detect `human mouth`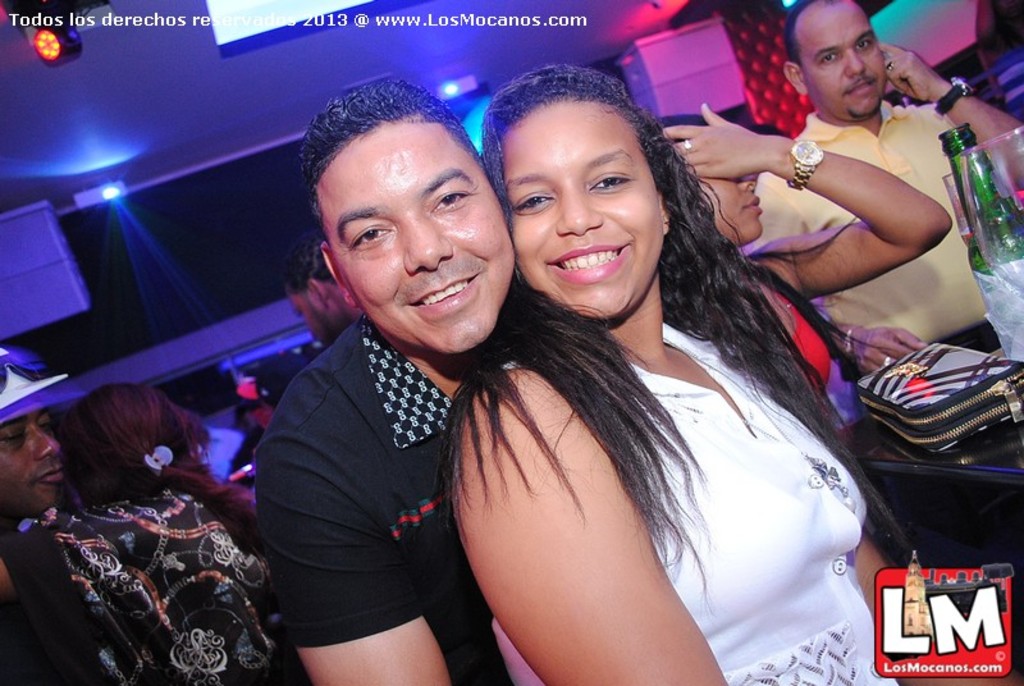
left=549, top=246, right=627, bottom=275
